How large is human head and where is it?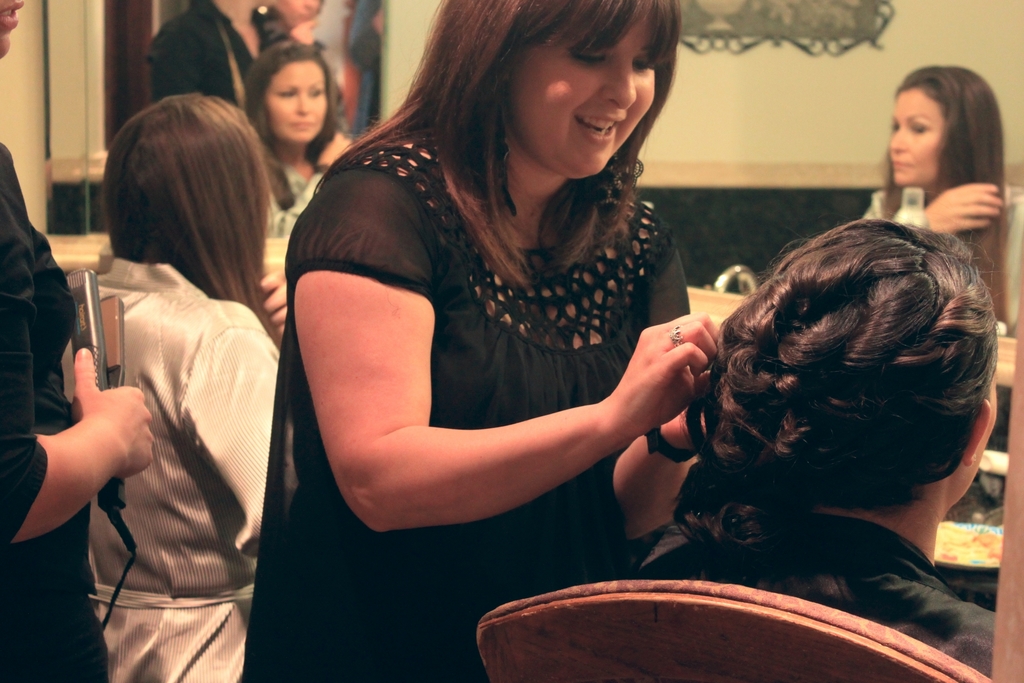
Bounding box: 104 94 264 234.
